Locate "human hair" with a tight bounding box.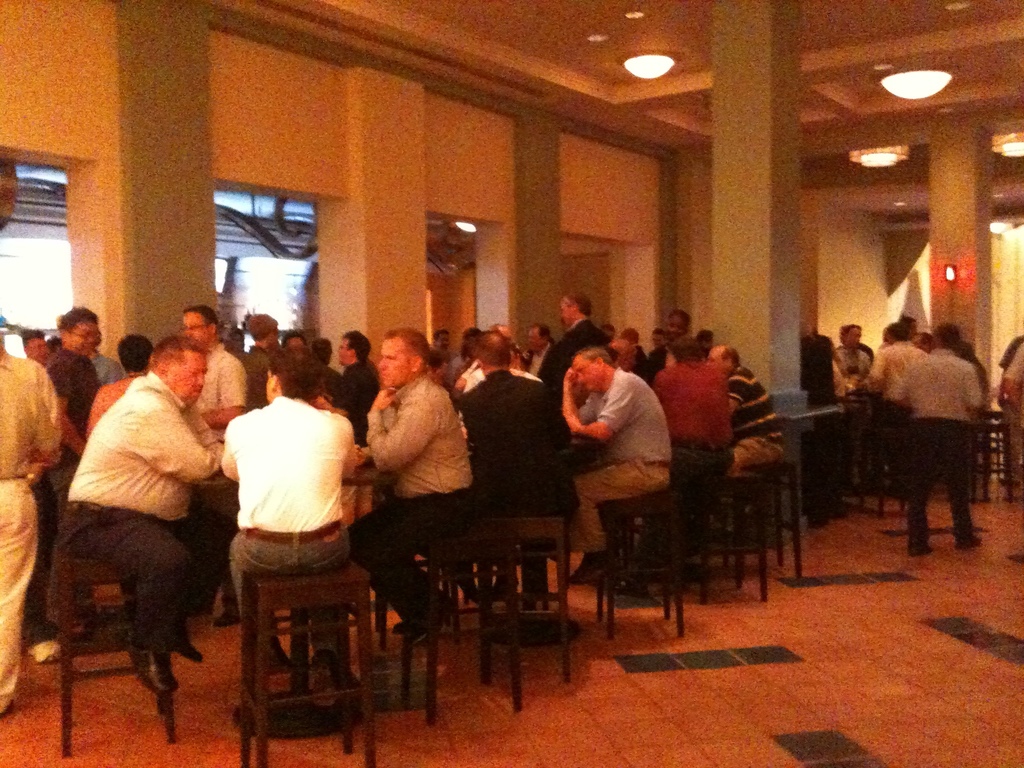
(375,322,438,369).
